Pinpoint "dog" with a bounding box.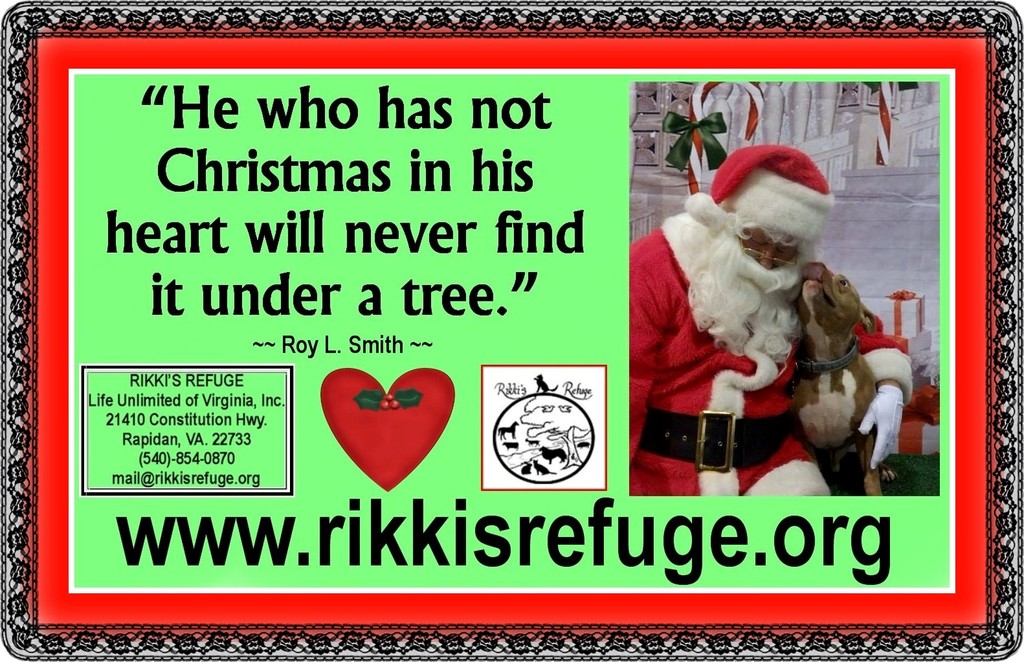
bbox(533, 459, 555, 477).
